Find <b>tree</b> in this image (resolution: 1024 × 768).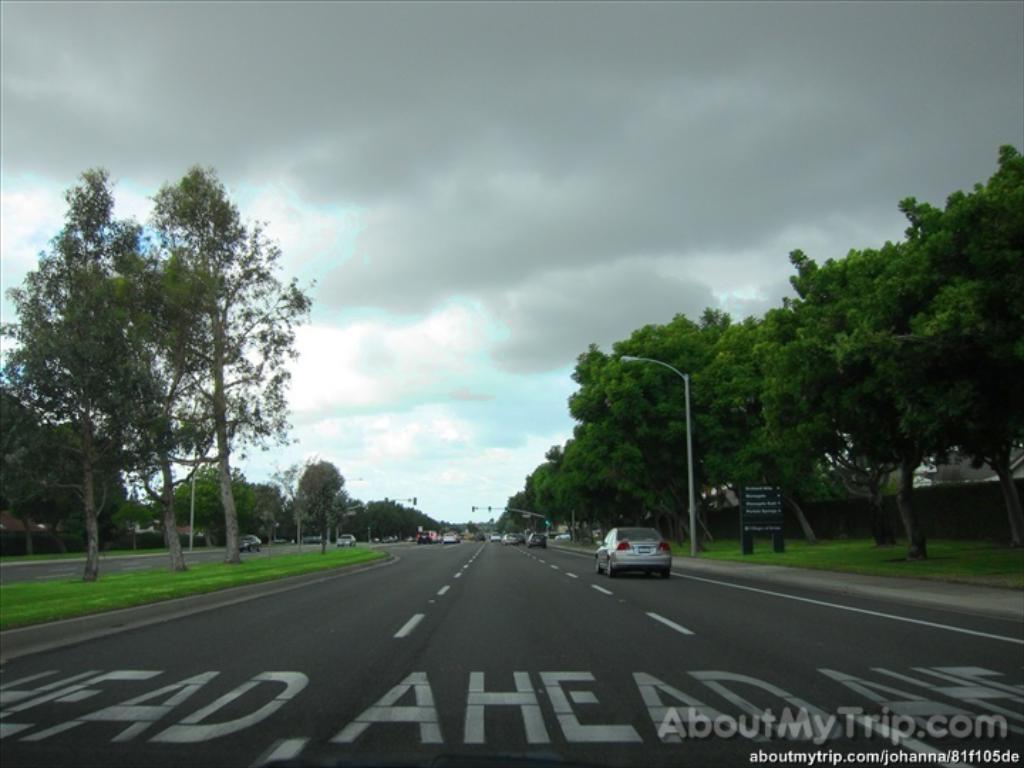
297,457,350,552.
